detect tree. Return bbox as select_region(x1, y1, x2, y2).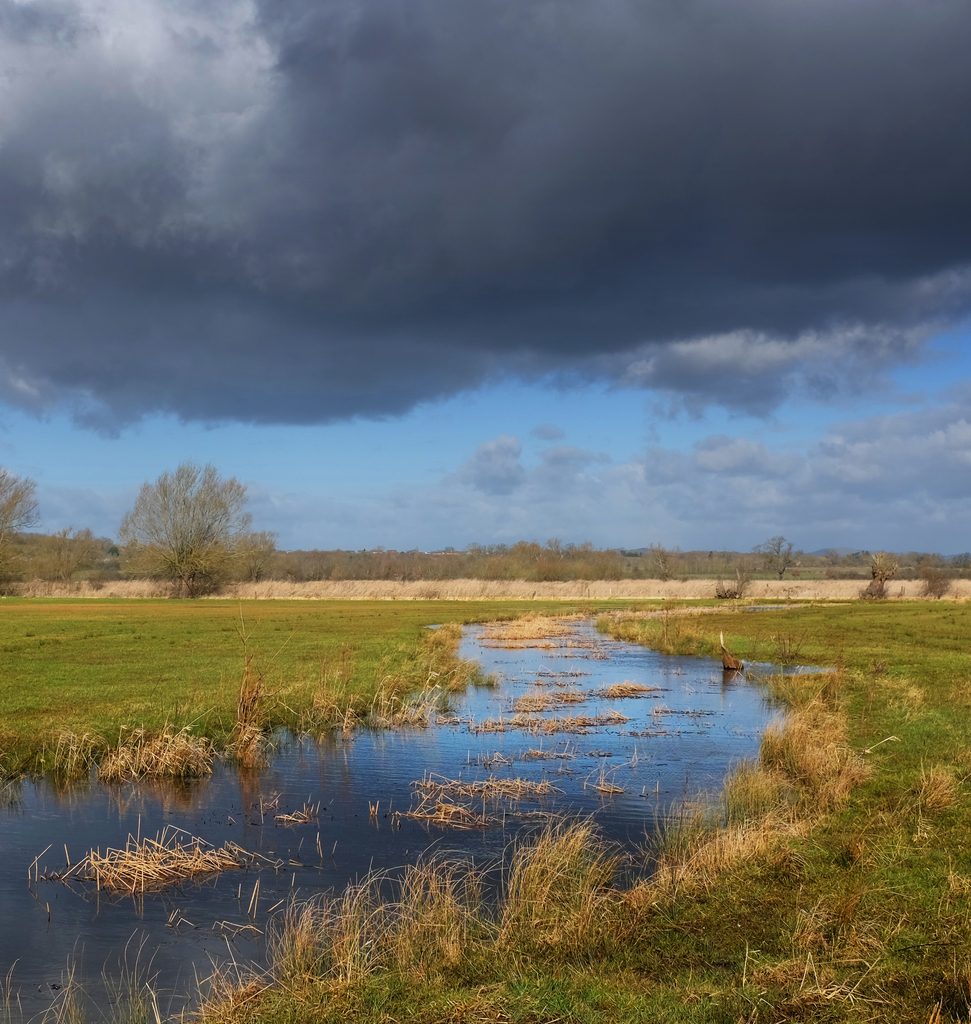
select_region(108, 468, 284, 592).
